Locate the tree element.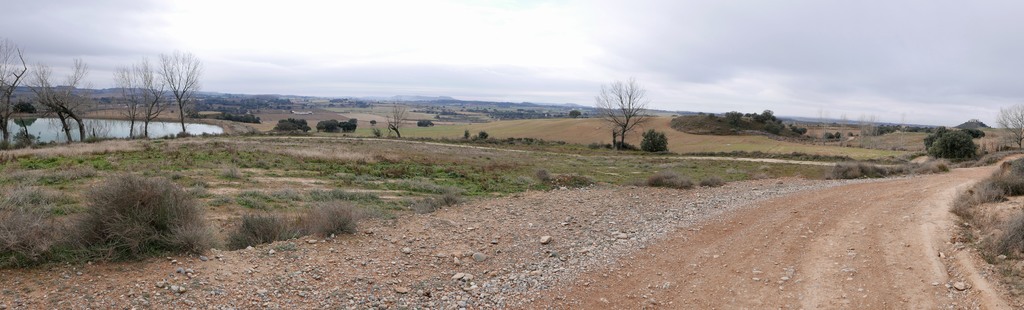
Element bbox: locate(113, 70, 140, 139).
